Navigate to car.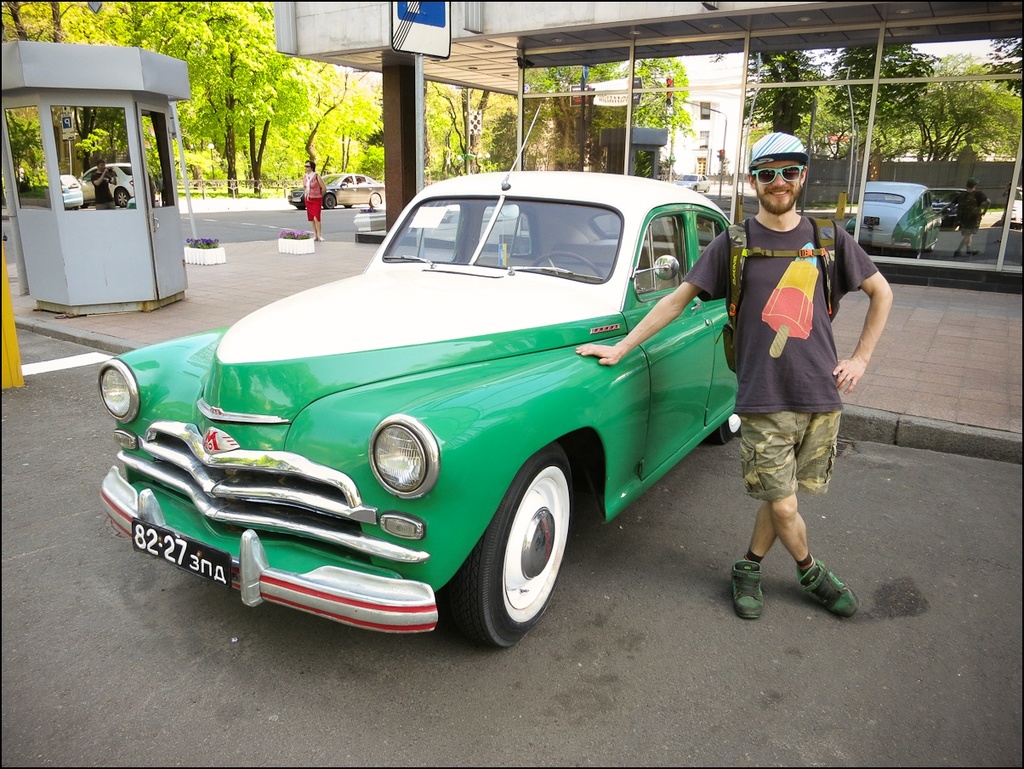
Navigation target: {"left": 52, "top": 174, "right": 89, "bottom": 206}.
